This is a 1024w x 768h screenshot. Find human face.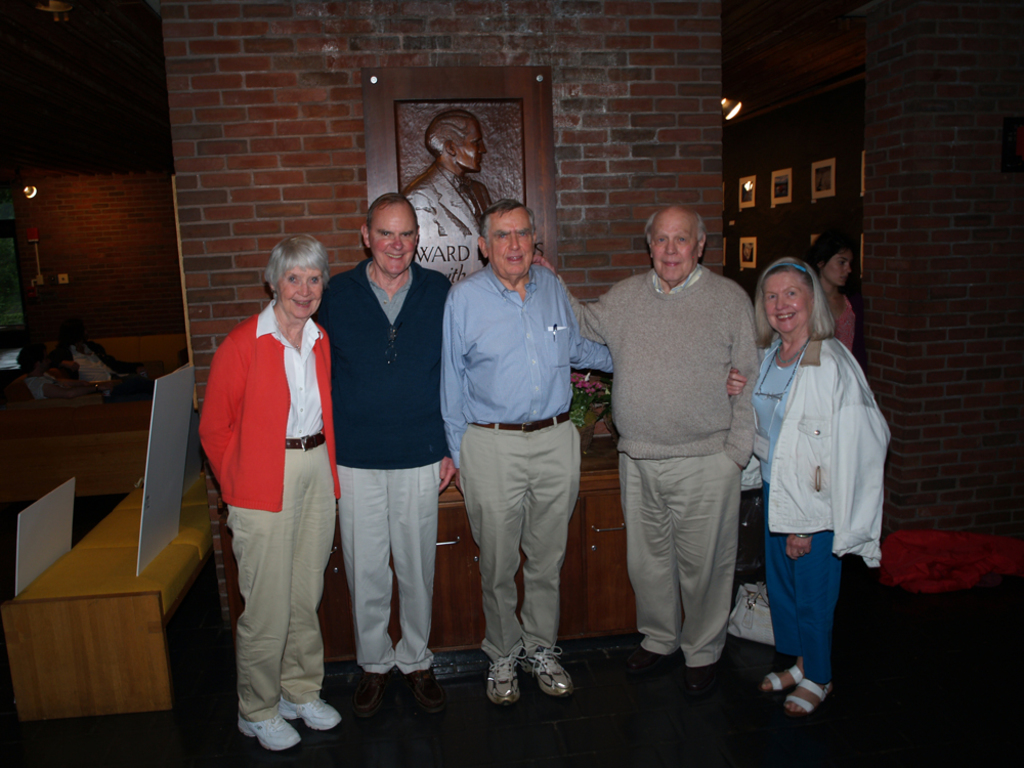
Bounding box: {"x1": 369, "y1": 207, "x2": 413, "y2": 269}.
